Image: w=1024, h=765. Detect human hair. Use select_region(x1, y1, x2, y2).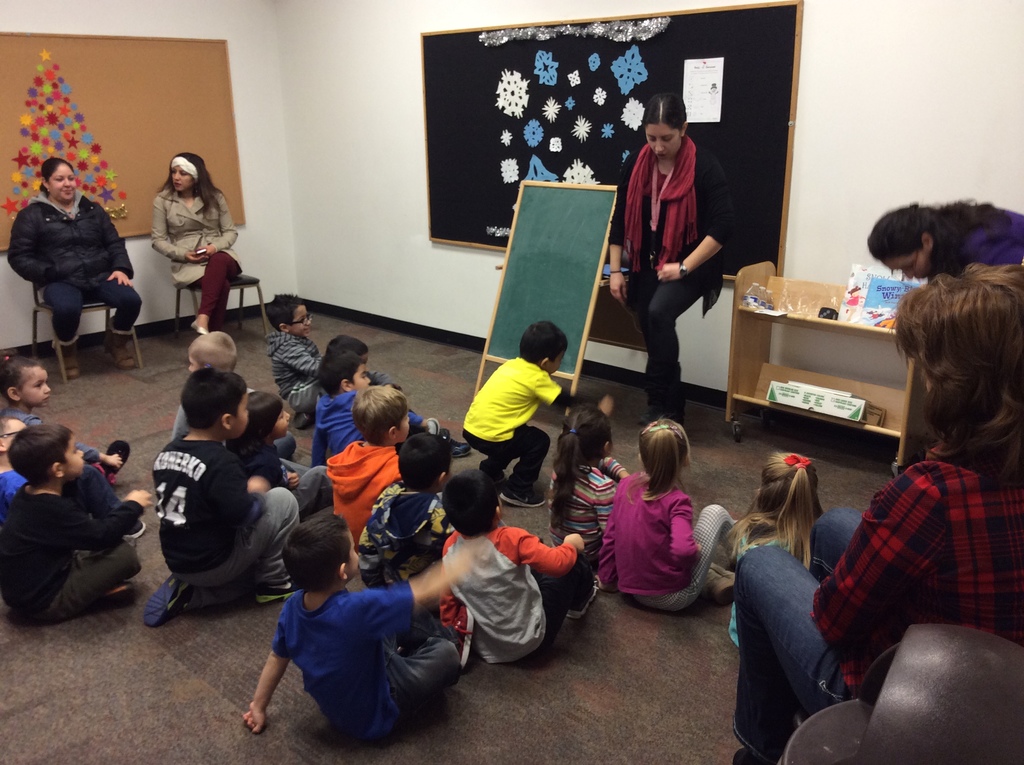
select_region(38, 156, 76, 195).
